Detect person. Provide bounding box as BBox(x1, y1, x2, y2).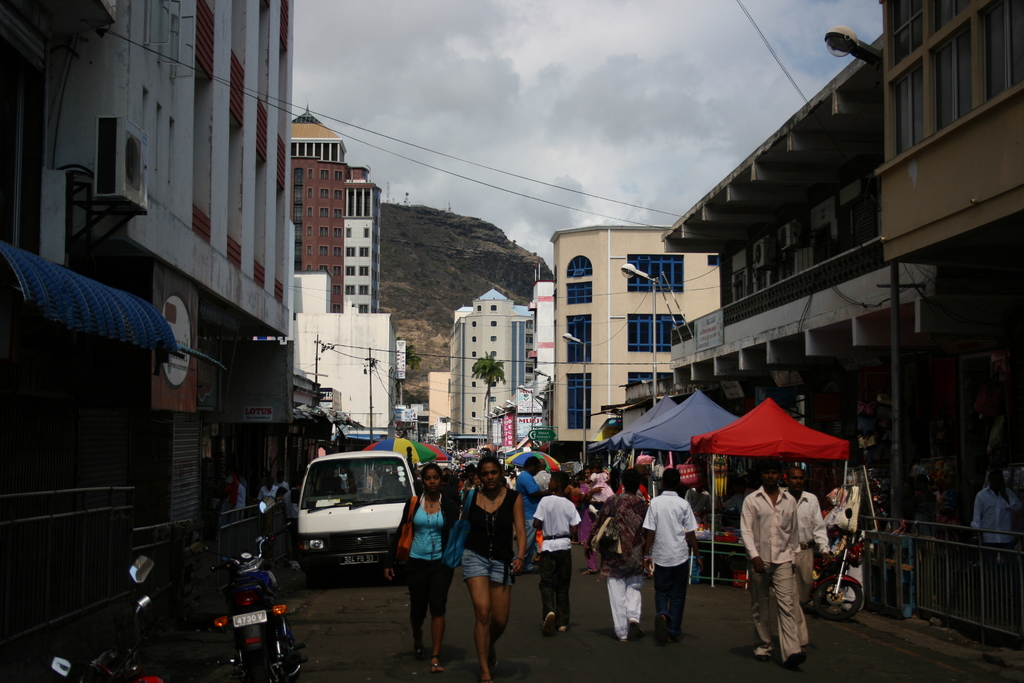
BBox(740, 461, 804, 670).
